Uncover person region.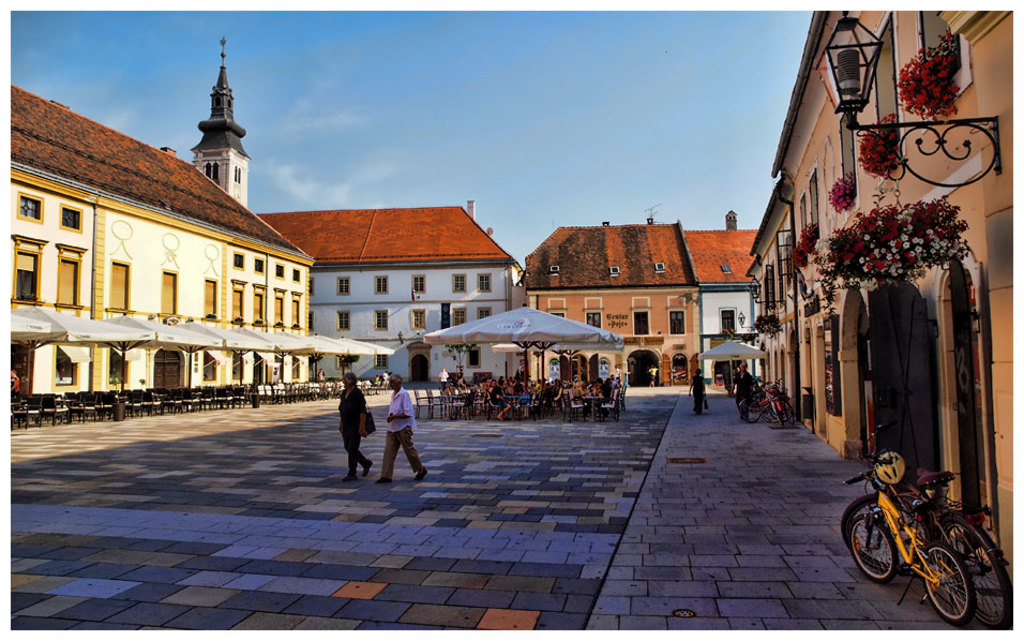
Uncovered: 731:364:753:422.
